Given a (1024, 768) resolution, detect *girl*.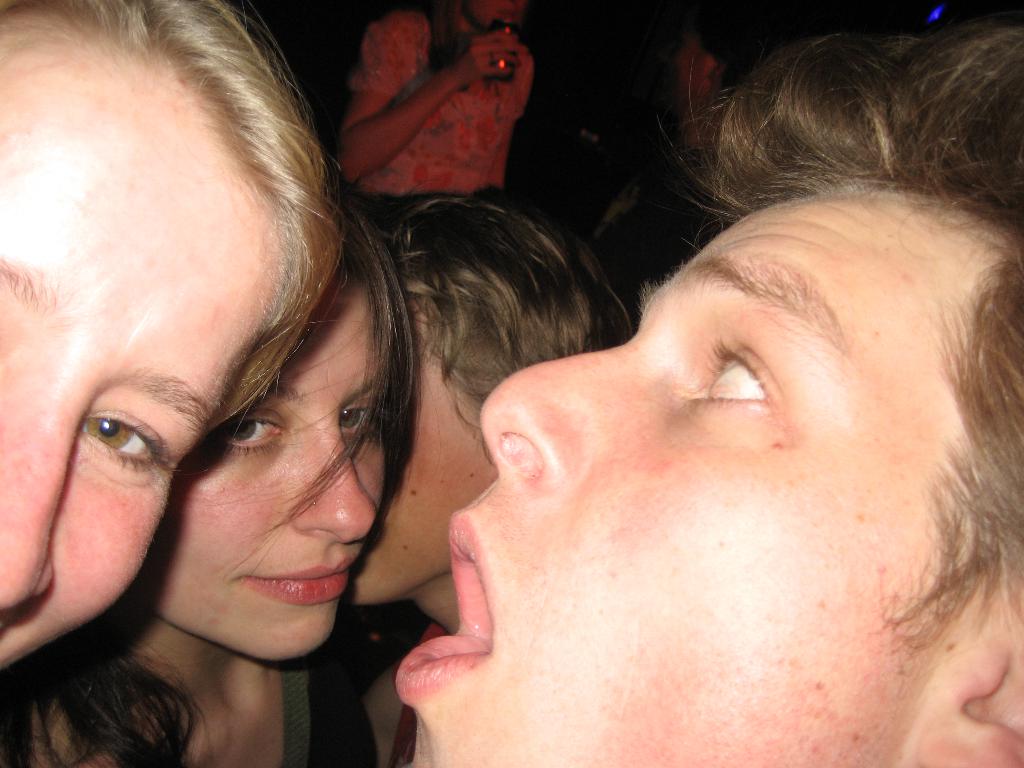
400,21,1023,765.
